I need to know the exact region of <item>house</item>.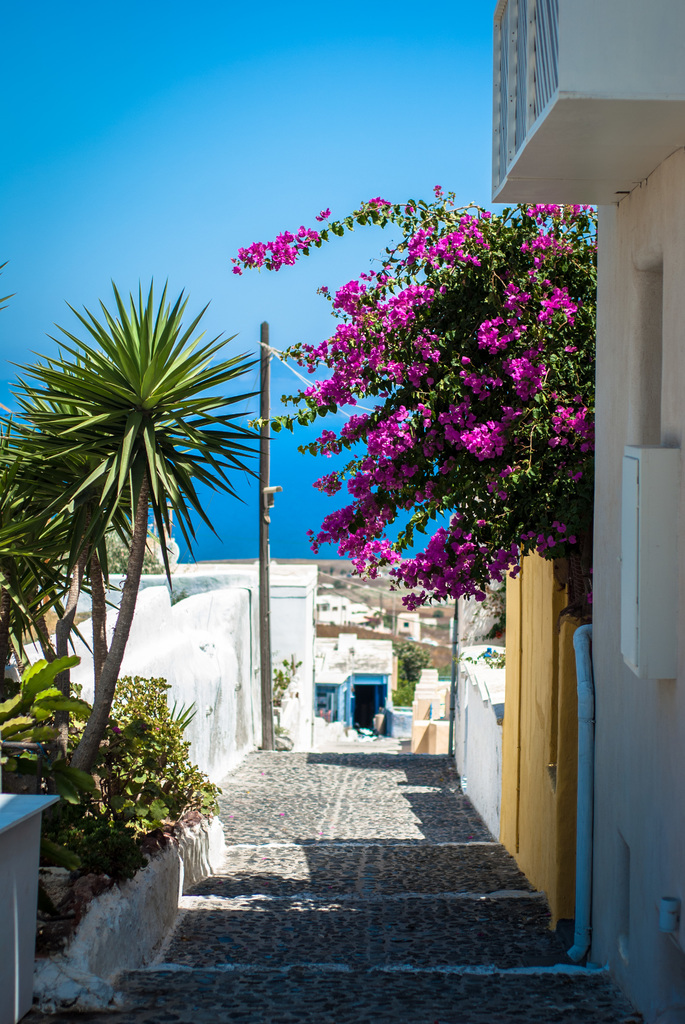
Region: {"left": 382, "top": 615, "right": 448, "bottom": 748}.
